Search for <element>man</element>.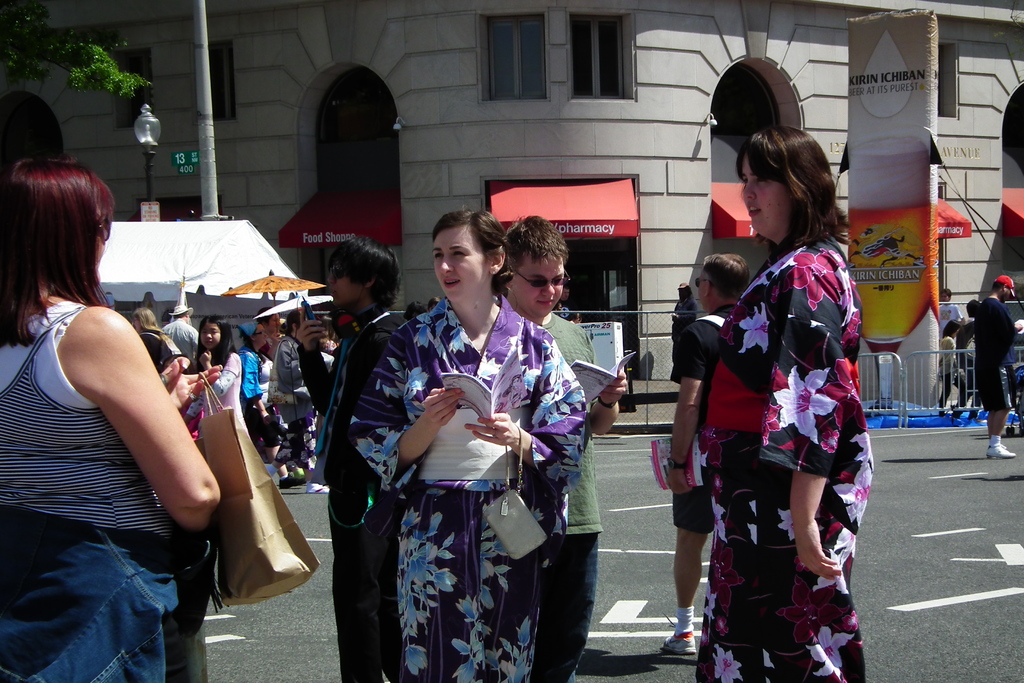
Found at bbox=(654, 249, 747, 660).
